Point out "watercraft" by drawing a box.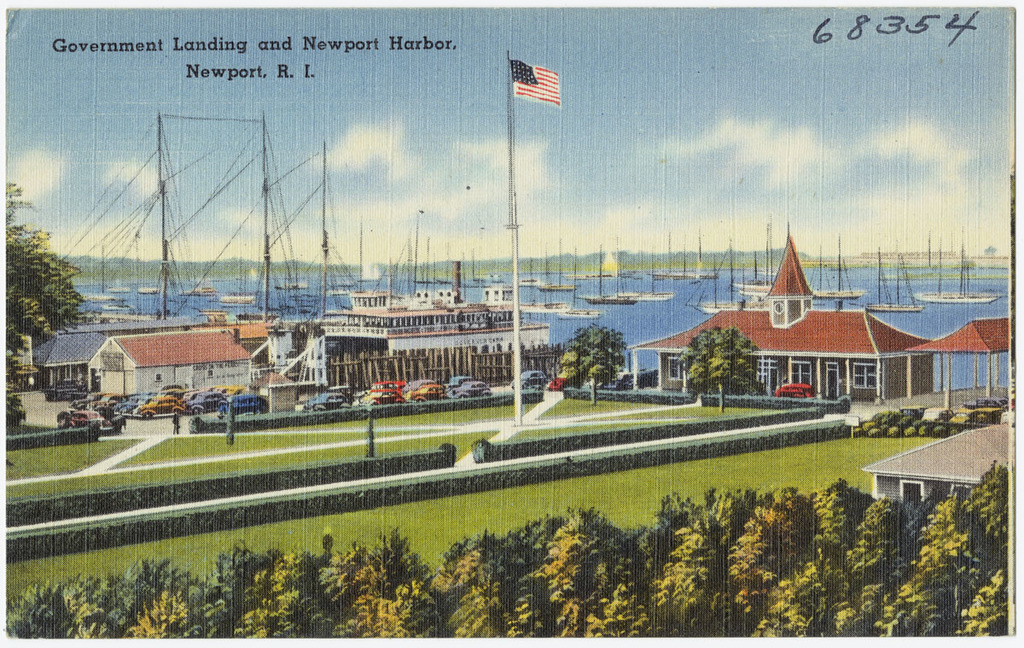
655:270:701:284.
